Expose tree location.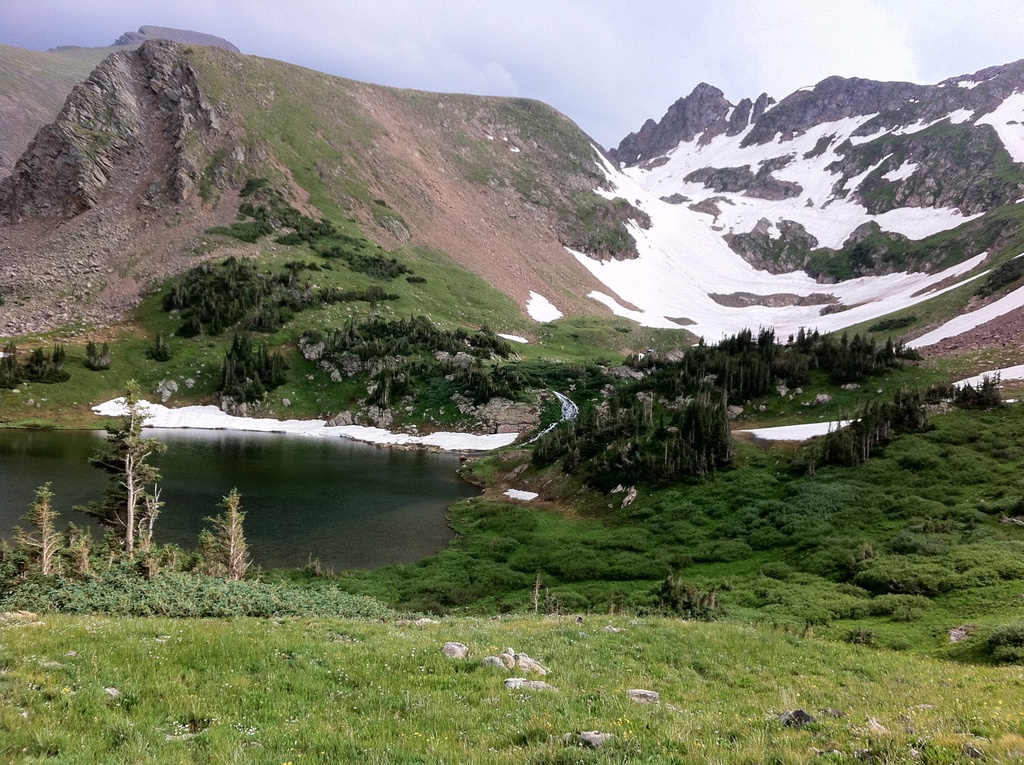
Exposed at (x1=221, y1=336, x2=285, y2=406).
